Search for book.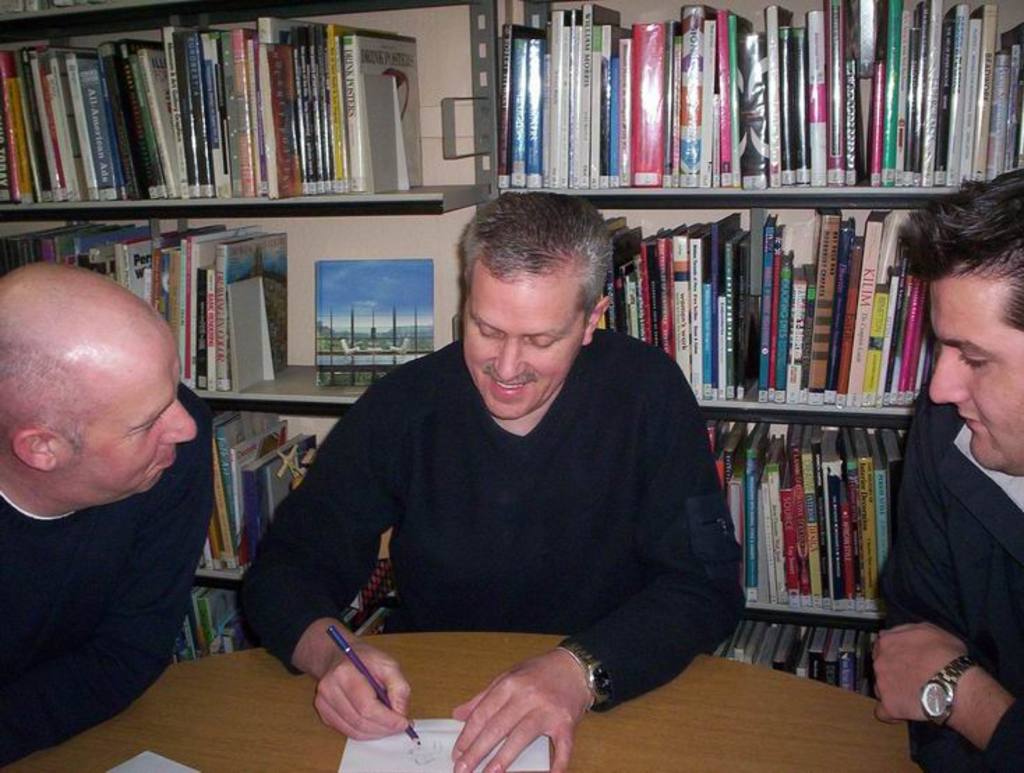
Found at {"left": 882, "top": 0, "right": 897, "bottom": 187}.
